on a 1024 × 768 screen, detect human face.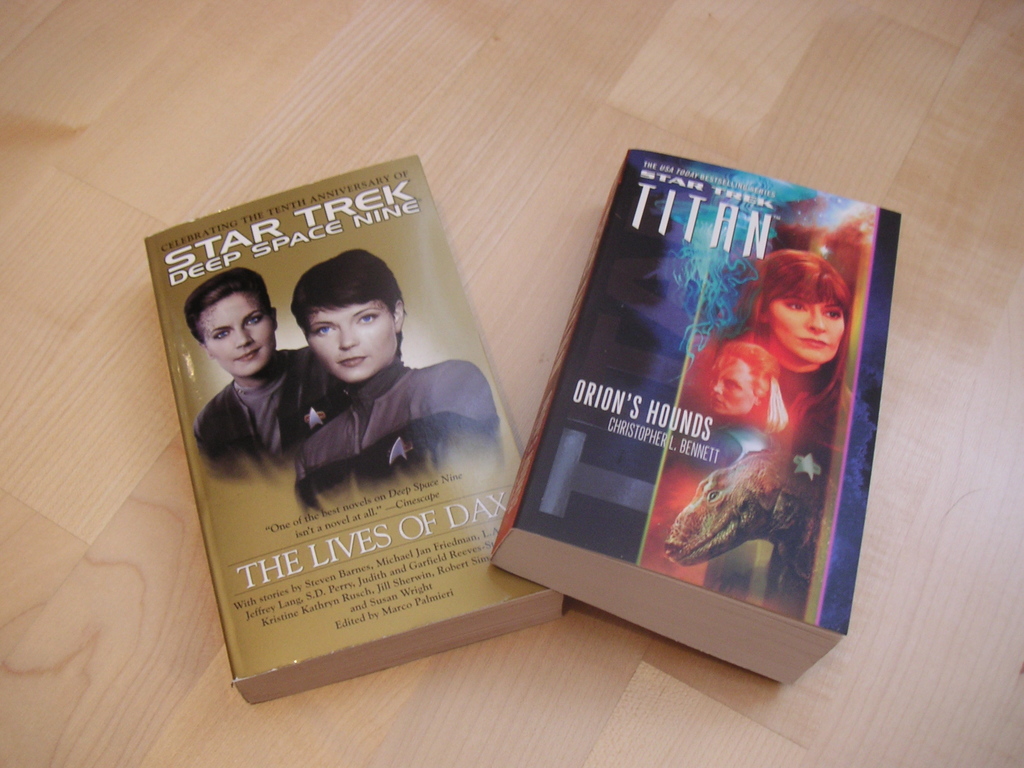
bbox(706, 362, 758, 416).
